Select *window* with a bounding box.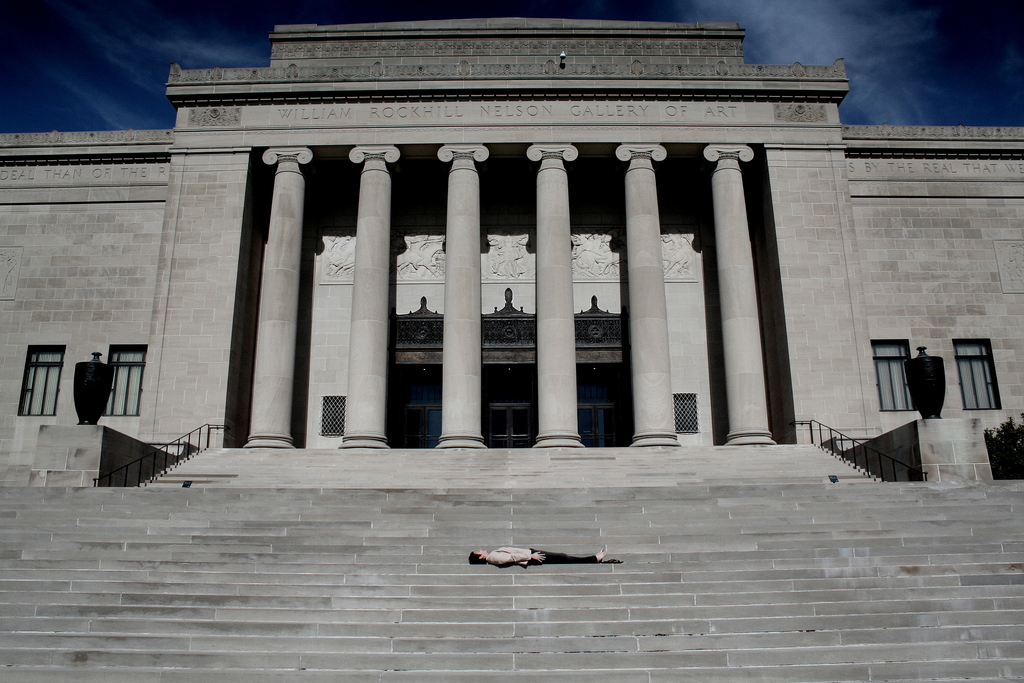
box=[675, 395, 700, 434].
